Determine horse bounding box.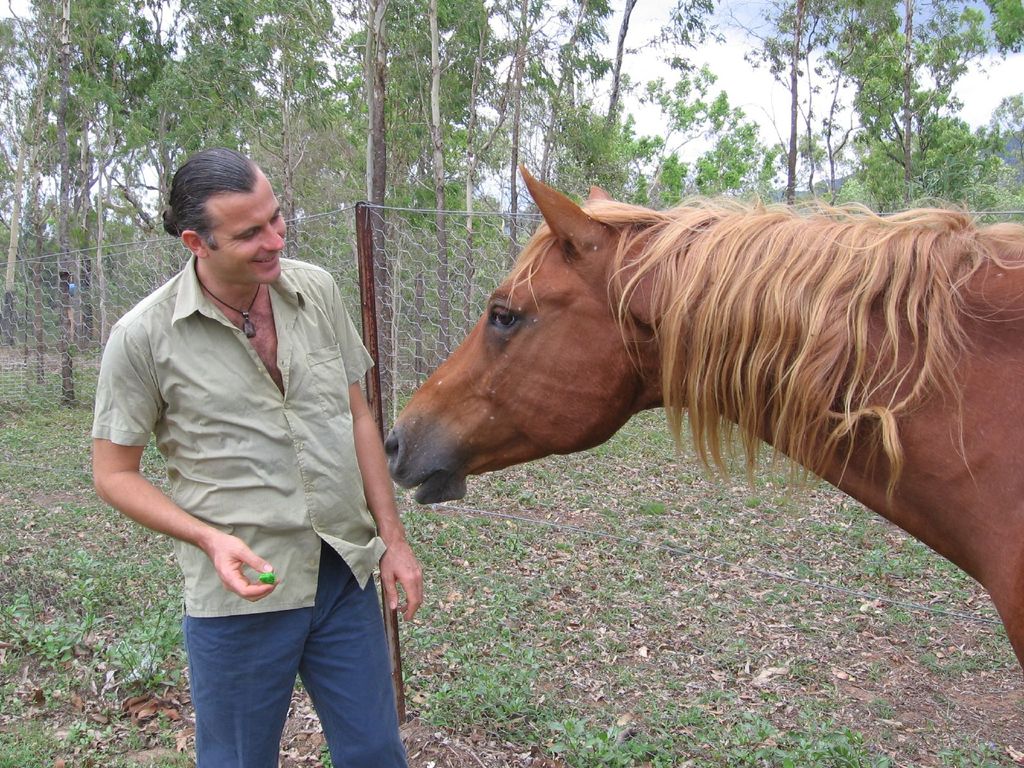
Determined: (left=384, top=159, right=1023, bottom=668).
